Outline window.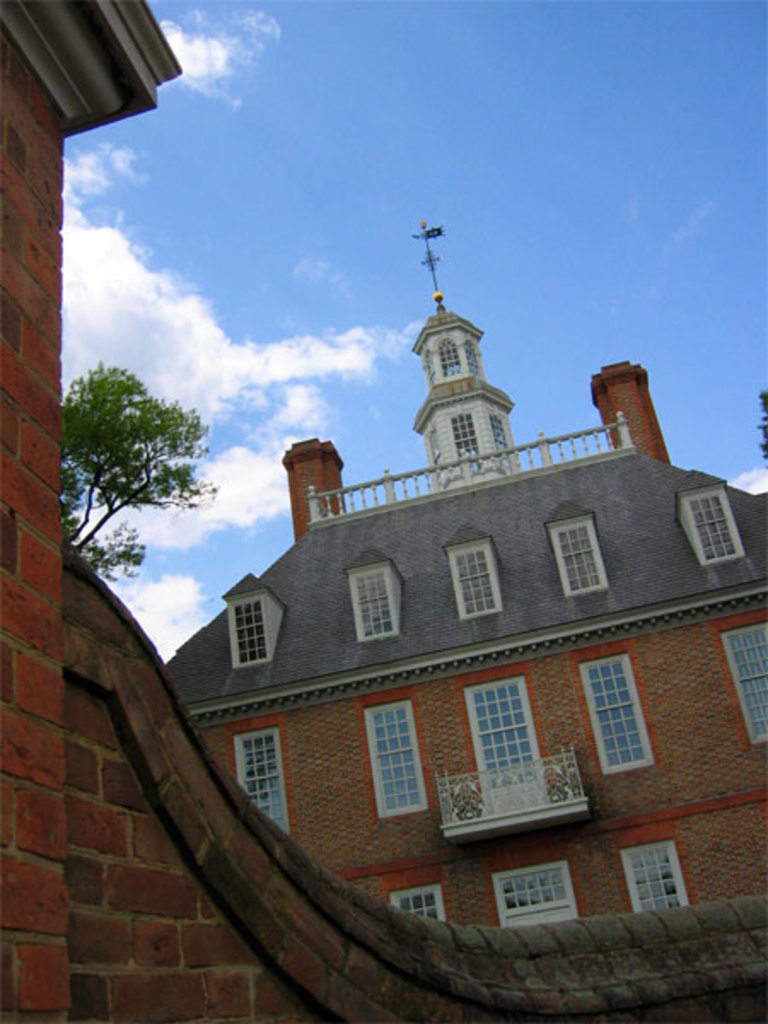
Outline: l=449, t=541, r=505, b=621.
